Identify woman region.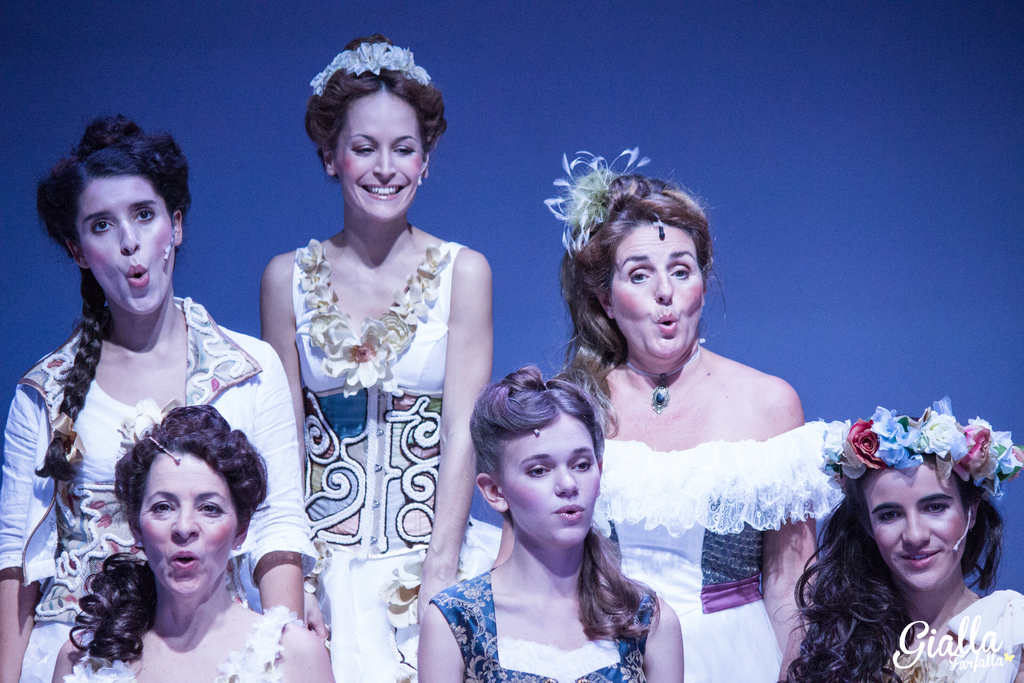
Region: (780,396,1023,682).
